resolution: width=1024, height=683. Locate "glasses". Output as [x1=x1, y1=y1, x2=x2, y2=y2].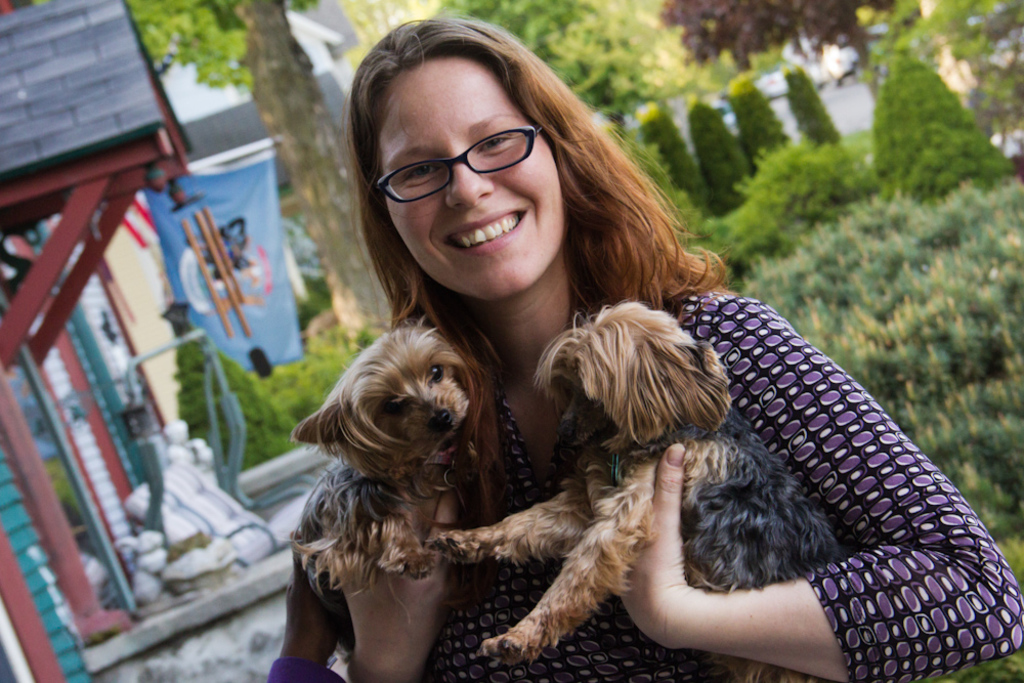
[x1=360, y1=104, x2=592, y2=199].
